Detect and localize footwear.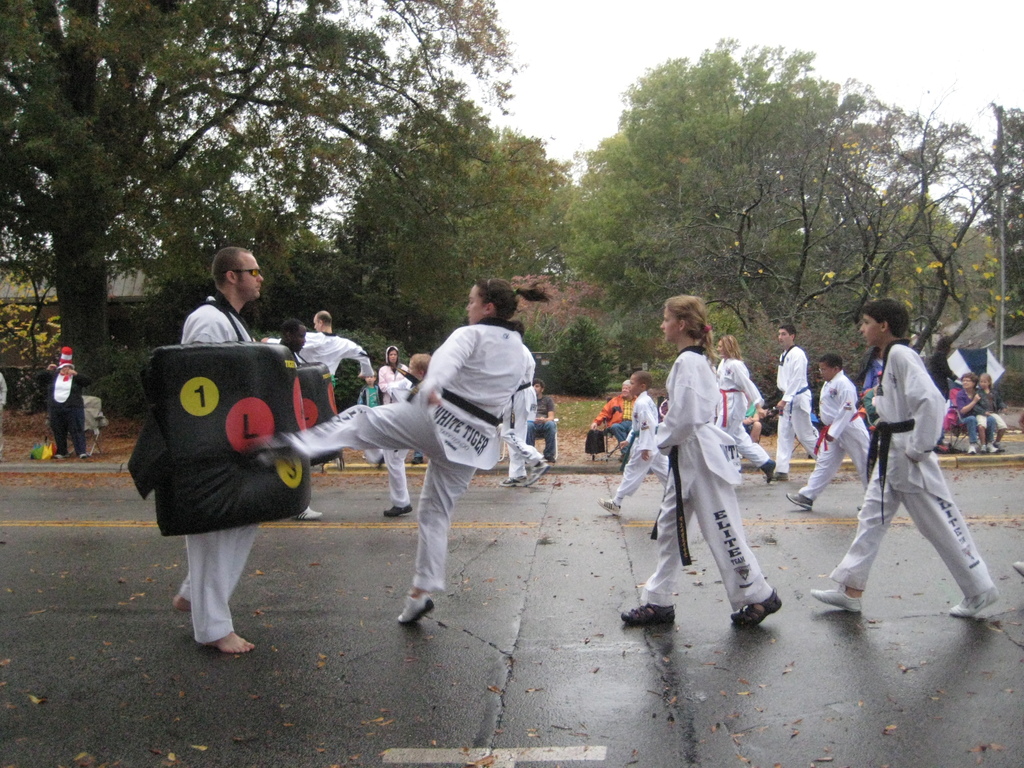
Localized at x1=763 y1=459 x2=779 y2=481.
